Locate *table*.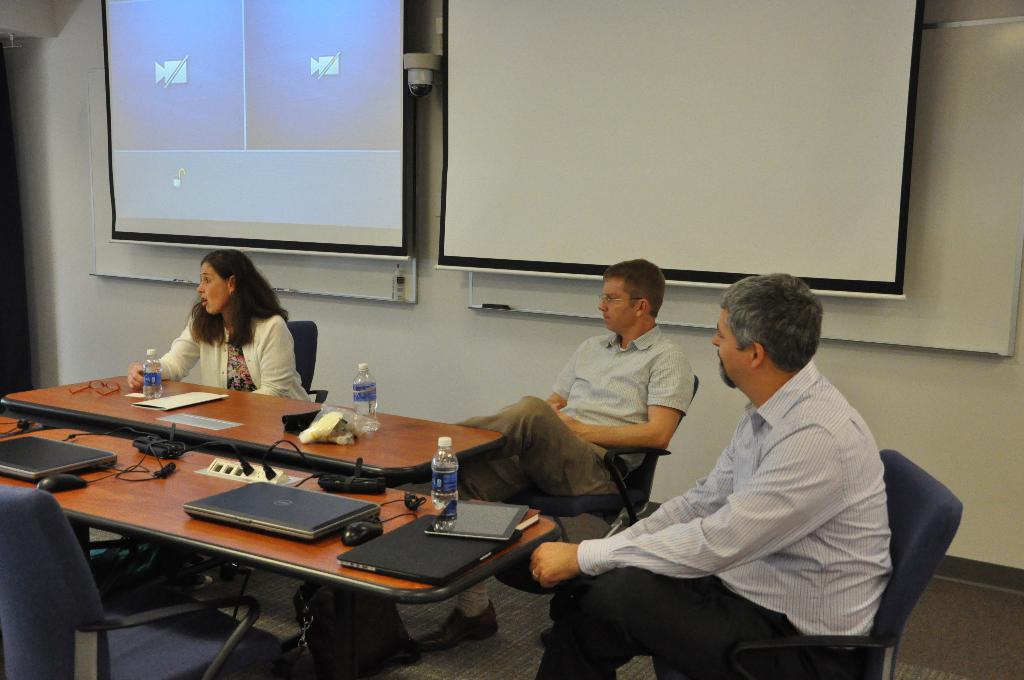
Bounding box: (x1=0, y1=419, x2=559, y2=679).
